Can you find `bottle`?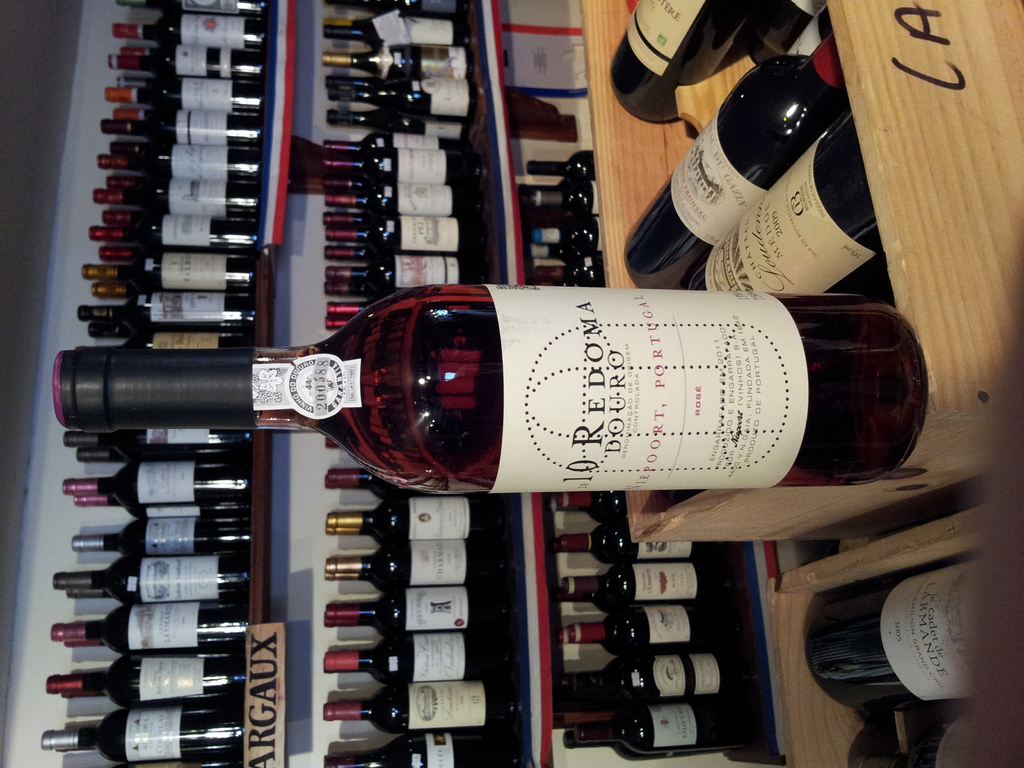
Yes, bounding box: 51, 601, 257, 644.
